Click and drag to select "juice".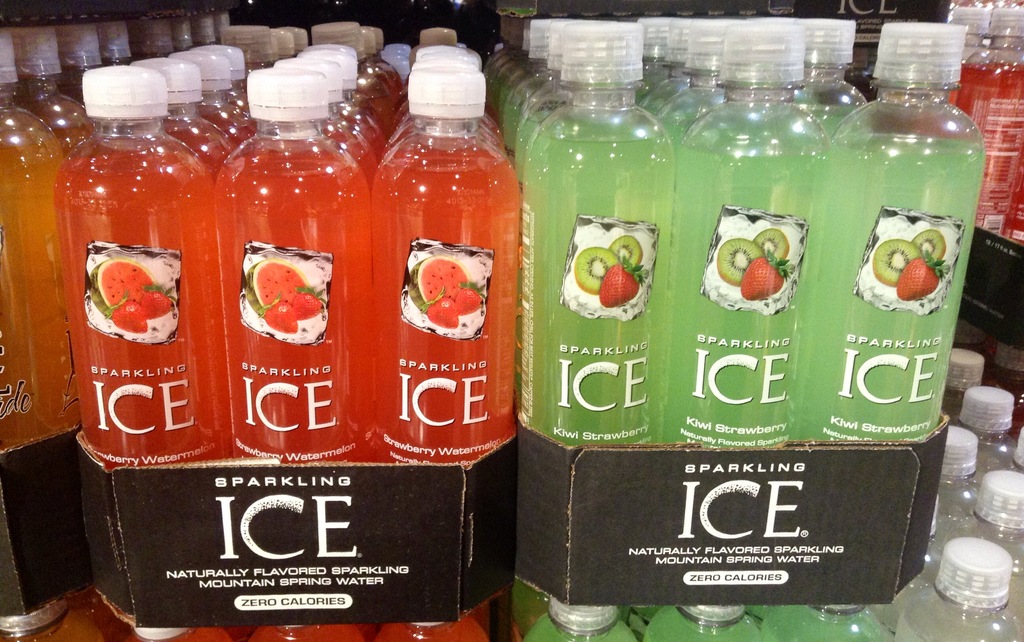
Selection: box(939, 426, 982, 525).
